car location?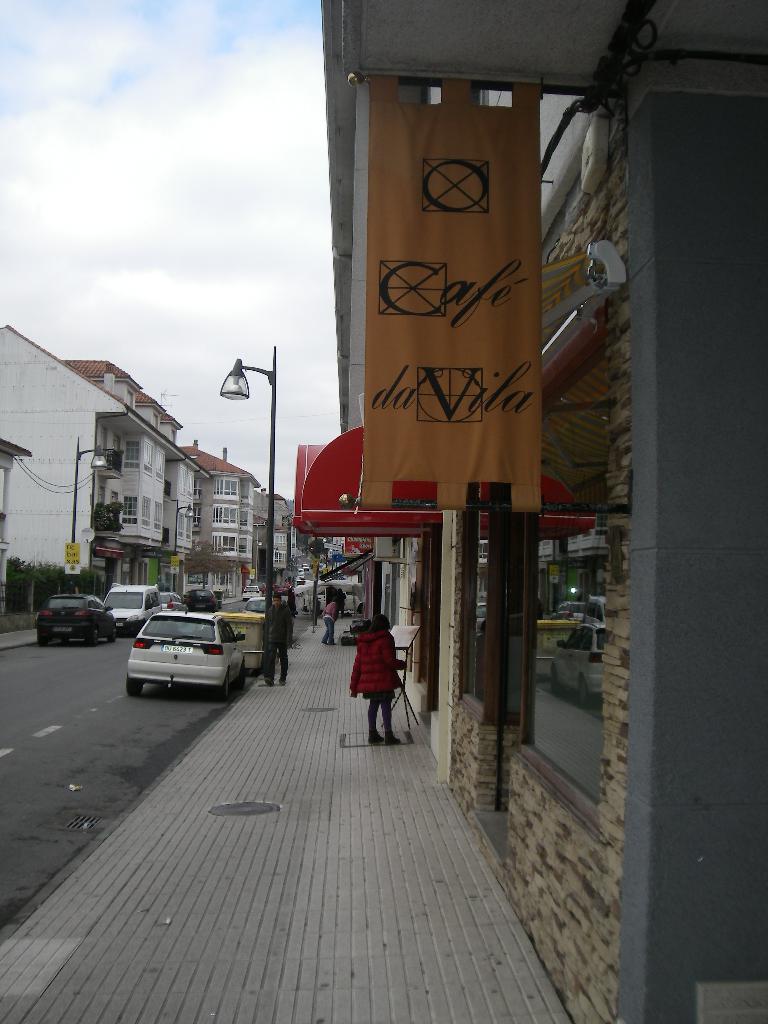
184/586/214/609
